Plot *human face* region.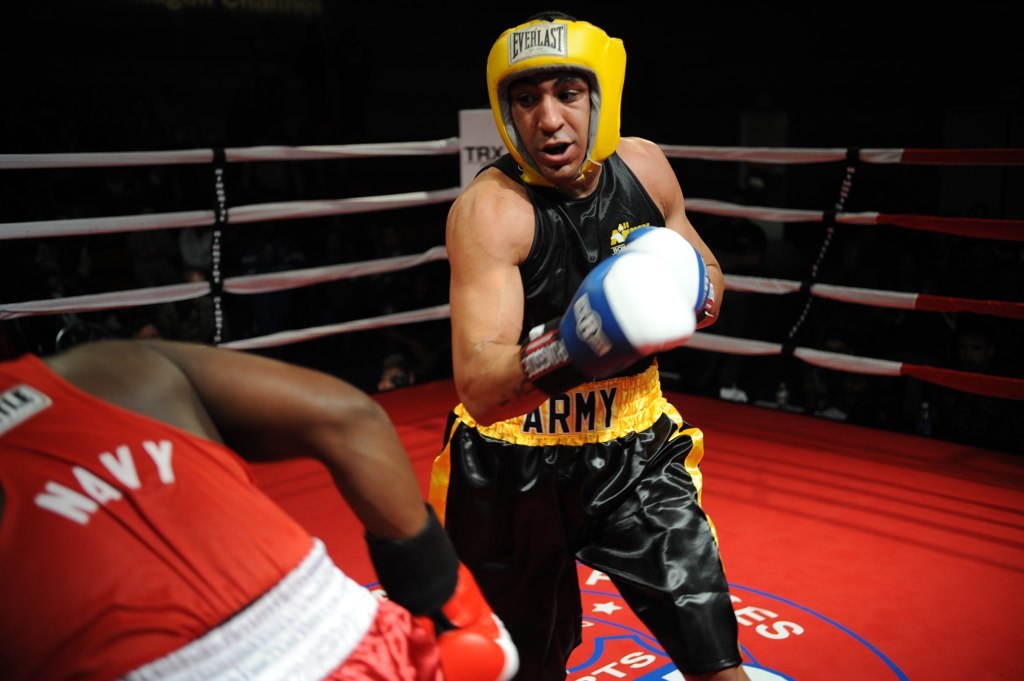
Plotted at 510, 74, 590, 183.
